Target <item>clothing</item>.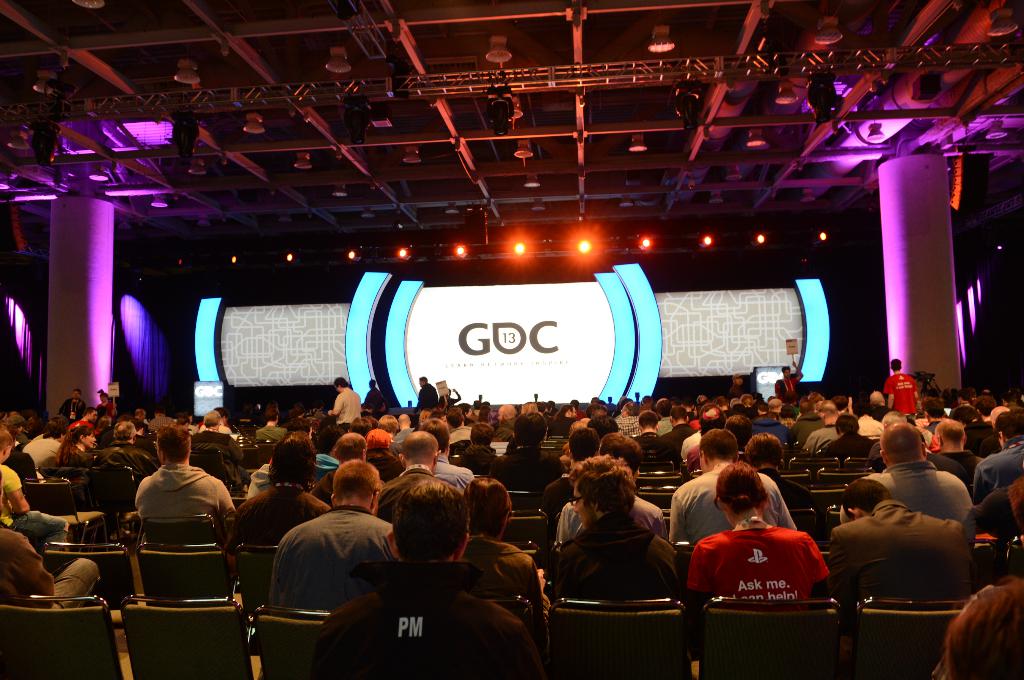
Target region: <bbox>413, 383, 436, 411</bbox>.
